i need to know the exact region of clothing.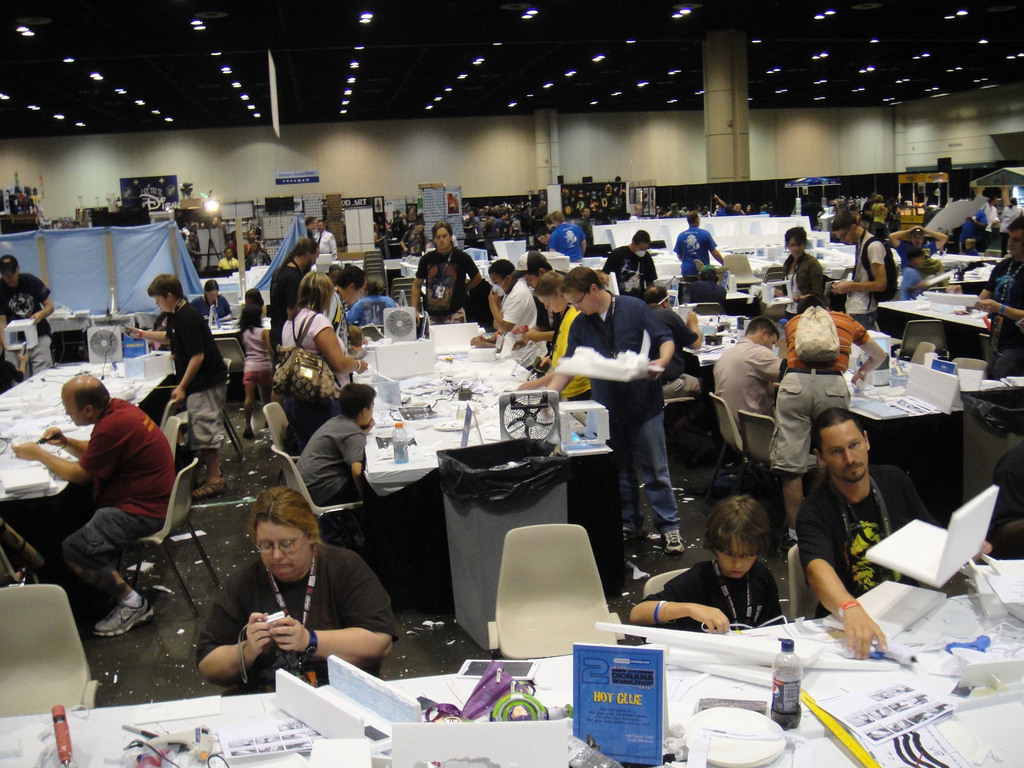
Region: bbox=[779, 246, 829, 323].
